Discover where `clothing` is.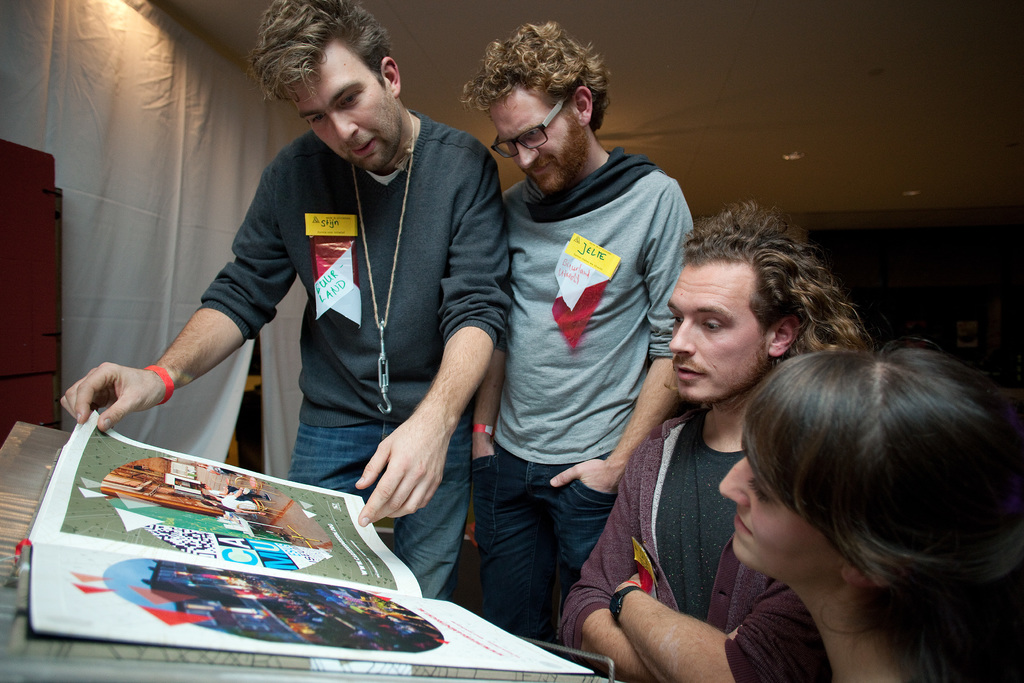
Discovered at l=198, t=107, r=509, b=599.
